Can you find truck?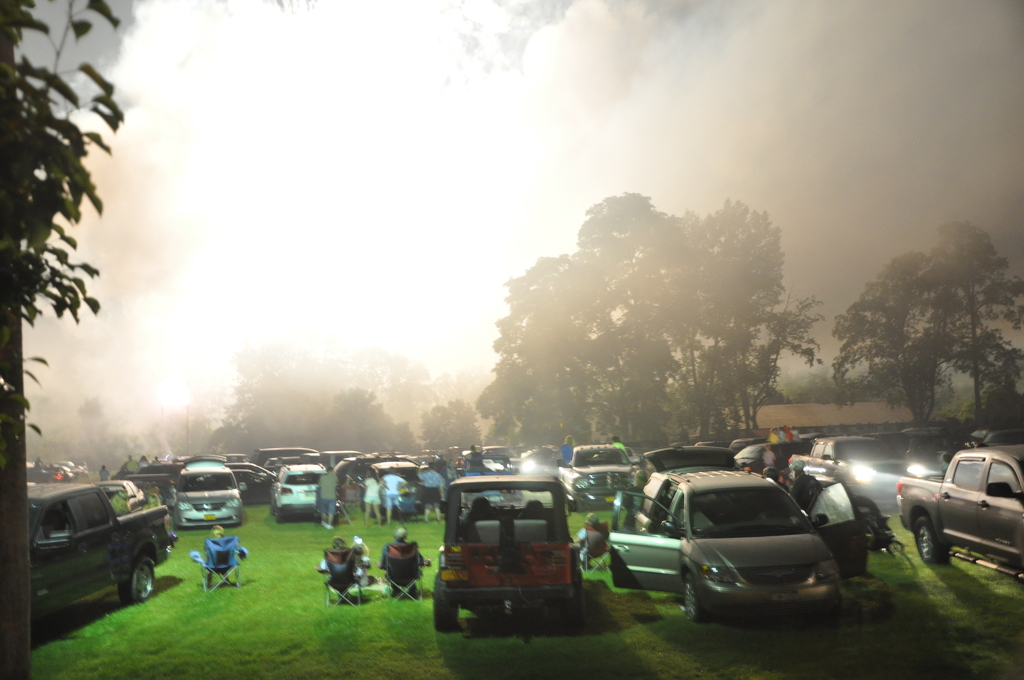
Yes, bounding box: [left=101, top=478, right=146, bottom=514].
